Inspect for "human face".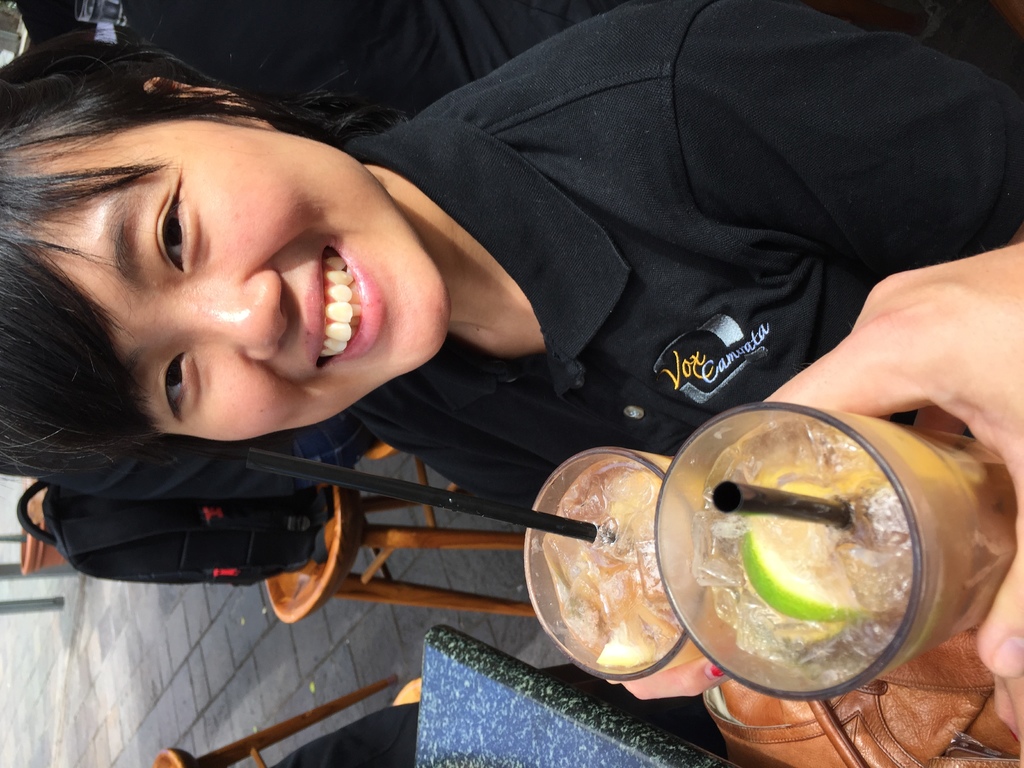
Inspection: l=40, t=131, r=451, b=447.
